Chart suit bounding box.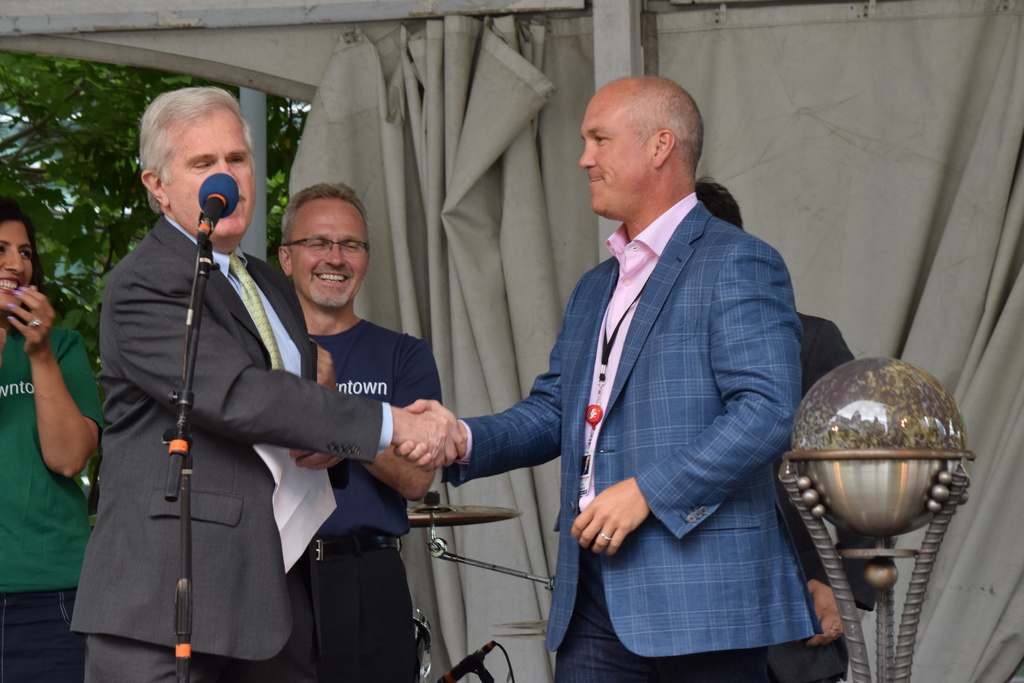
Charted: x1=68 y1=210 x2=387 y2=682.
